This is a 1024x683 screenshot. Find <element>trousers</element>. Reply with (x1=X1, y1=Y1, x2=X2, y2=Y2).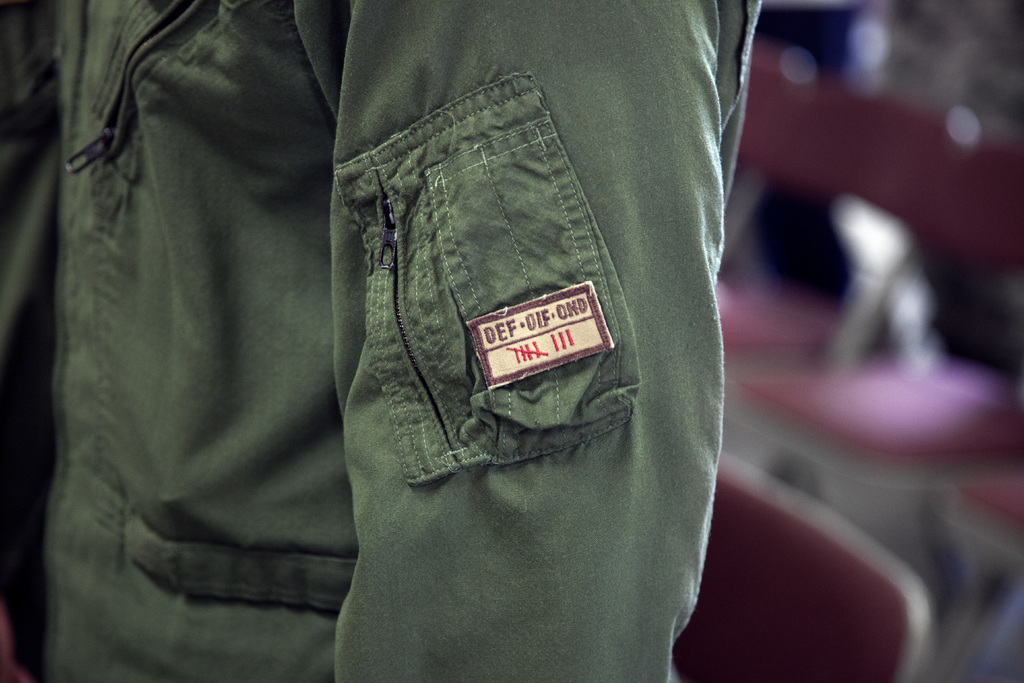
(x1=80, y1=13, x2=777, y2=682).
